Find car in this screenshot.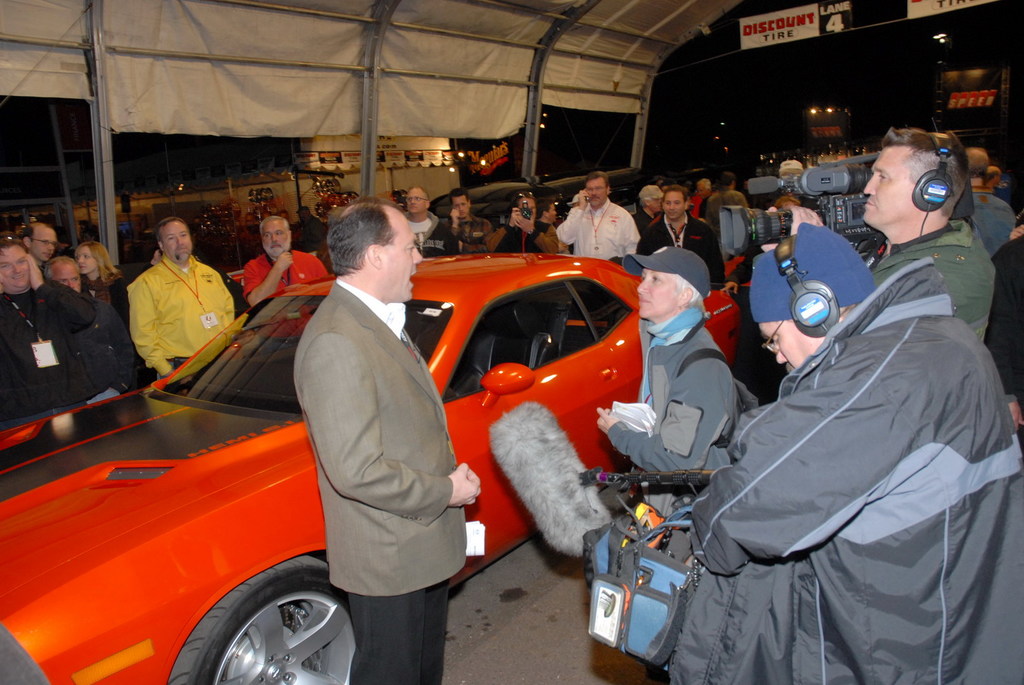
The bounding box for car is 430, 169, 651, 253.
